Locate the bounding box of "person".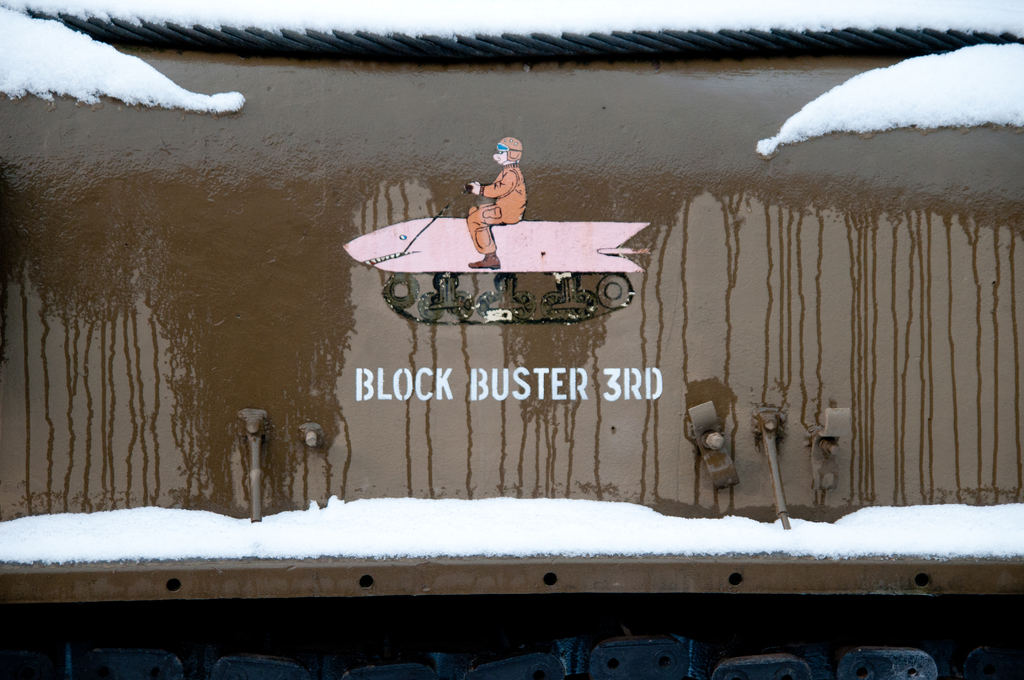
Bounding box: 473,129,538,239.
